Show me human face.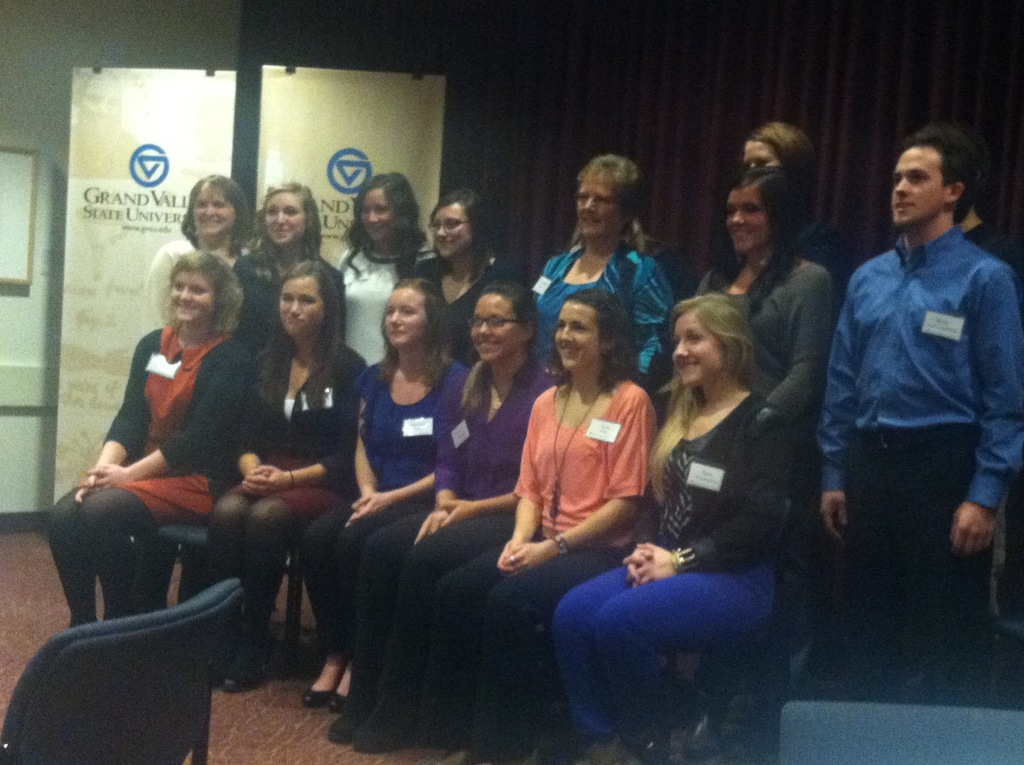
human face is here: (x1=666, y1=309, x2=725, y2=388).
